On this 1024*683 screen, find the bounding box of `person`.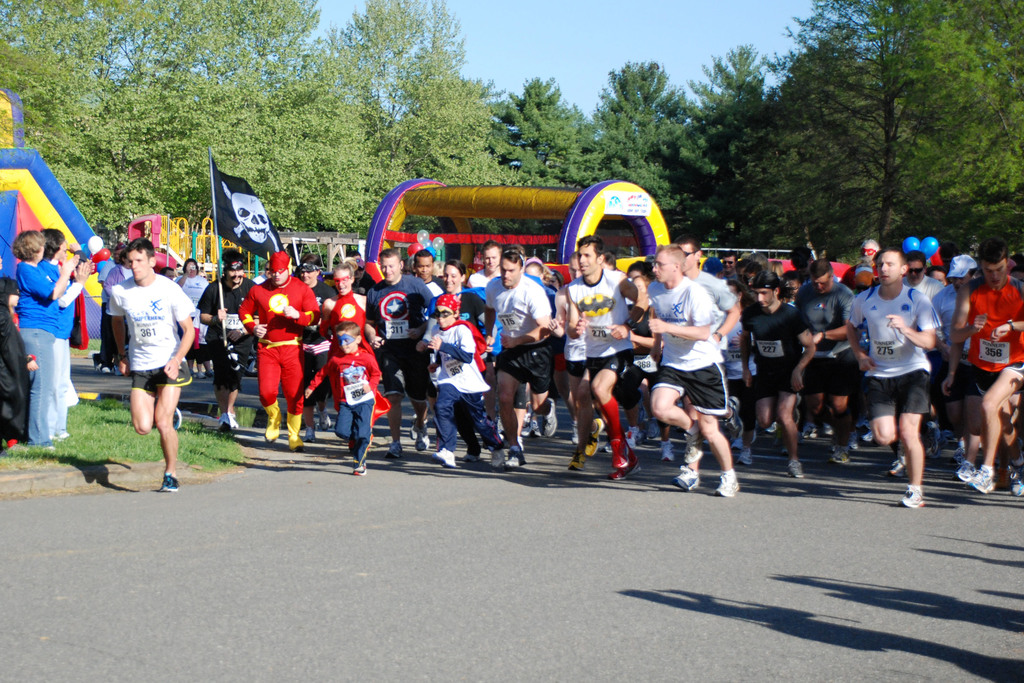
Bounding box: x1=17 y1=231 x2=78 y2=447.
